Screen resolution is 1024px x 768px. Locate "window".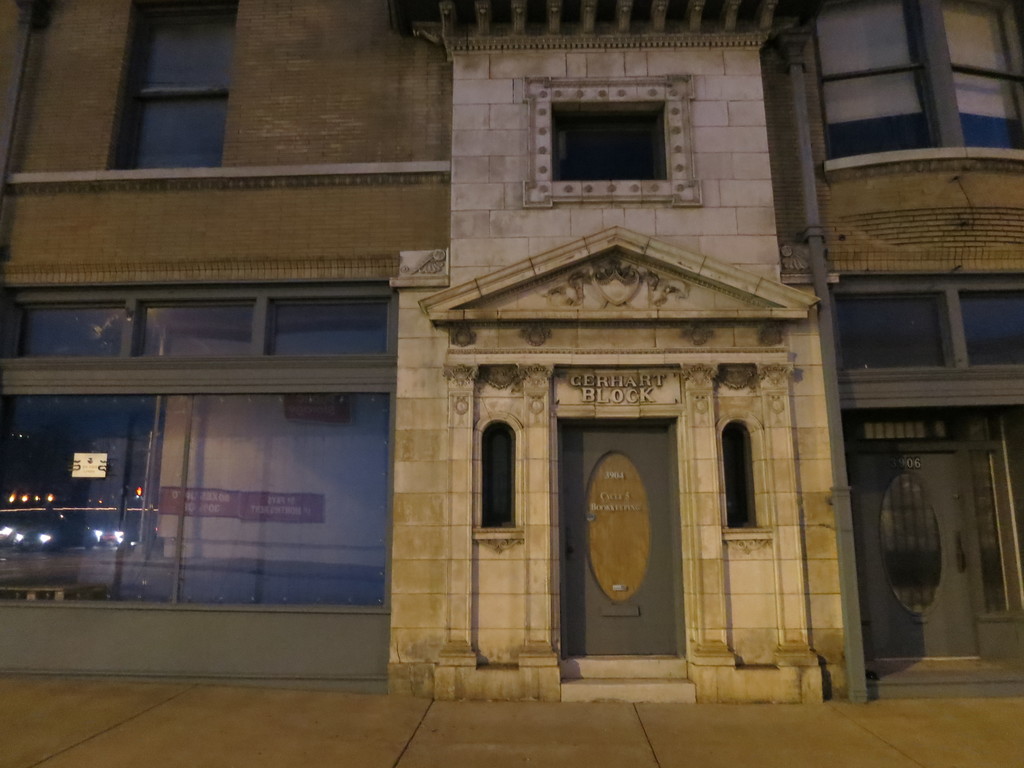
824:0:936:167.
